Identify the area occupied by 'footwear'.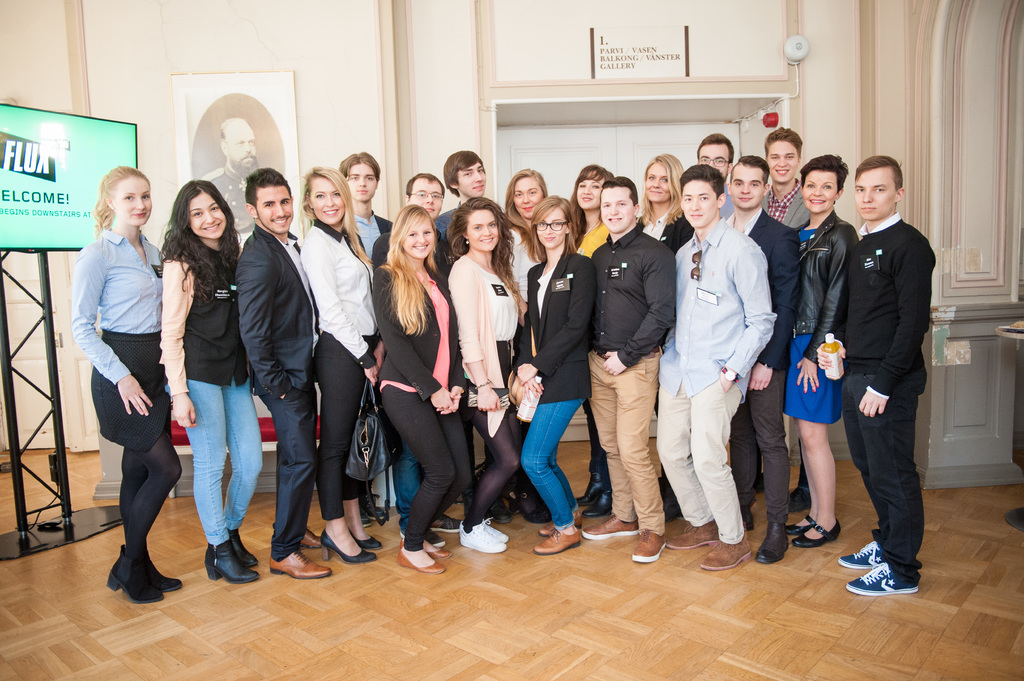
Area: {"left": 633, "top": 529, "right": 668, "bottom": 562}.
